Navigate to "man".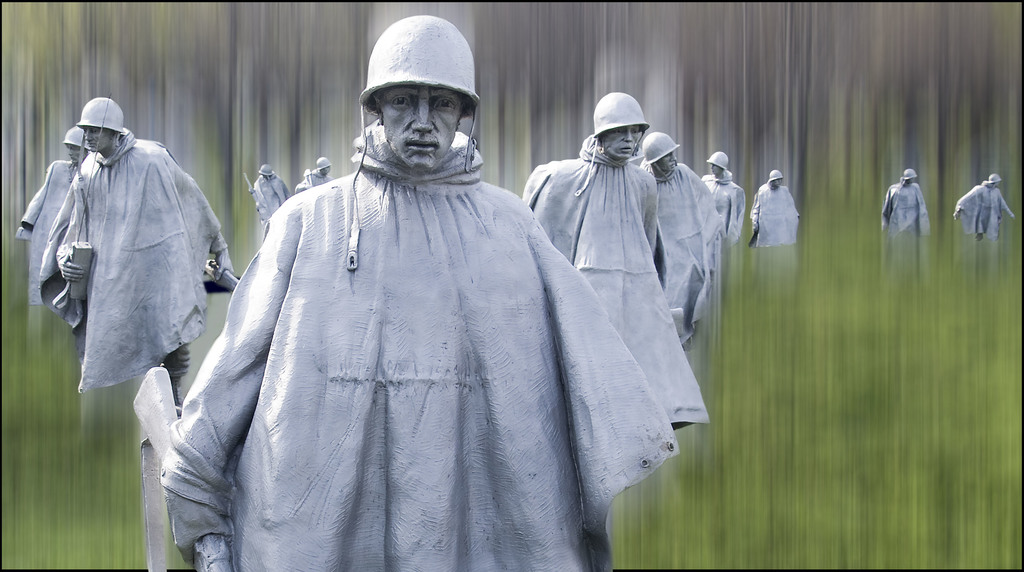
Navigation target: [39,94,239,401].
